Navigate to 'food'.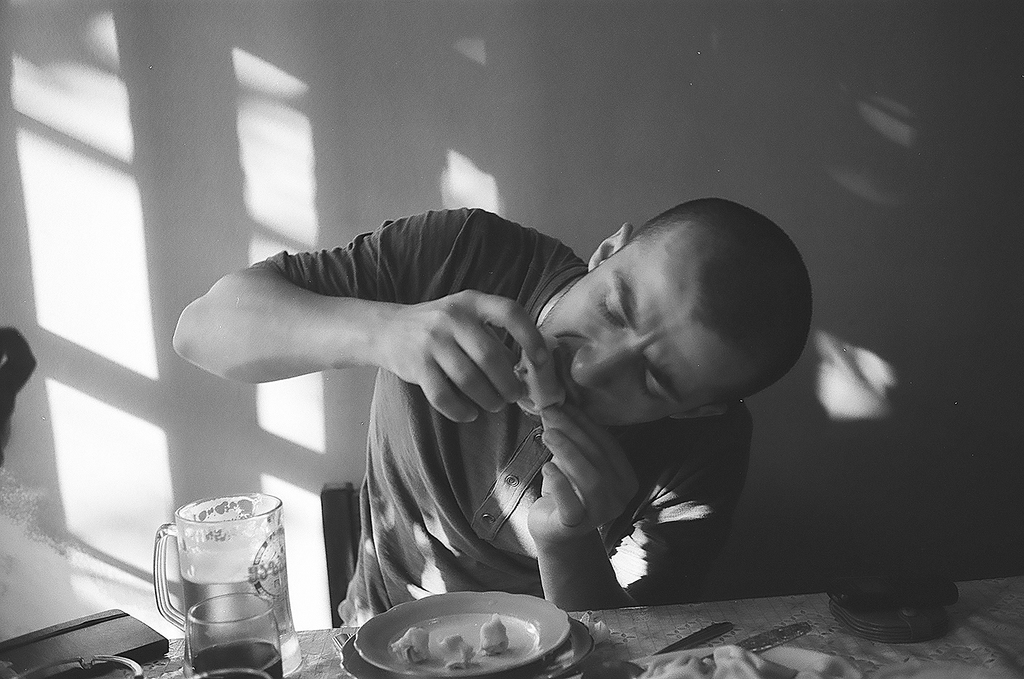
Navigation target: (389,628,434,665).
